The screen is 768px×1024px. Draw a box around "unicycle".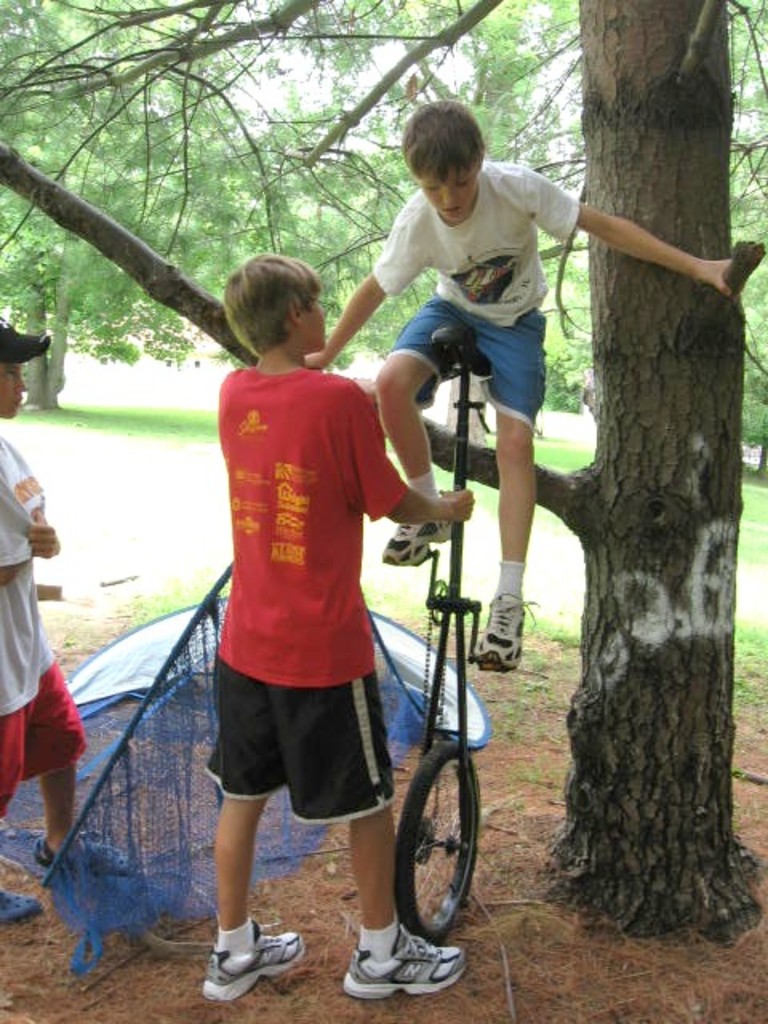
(392,315,517,947).
